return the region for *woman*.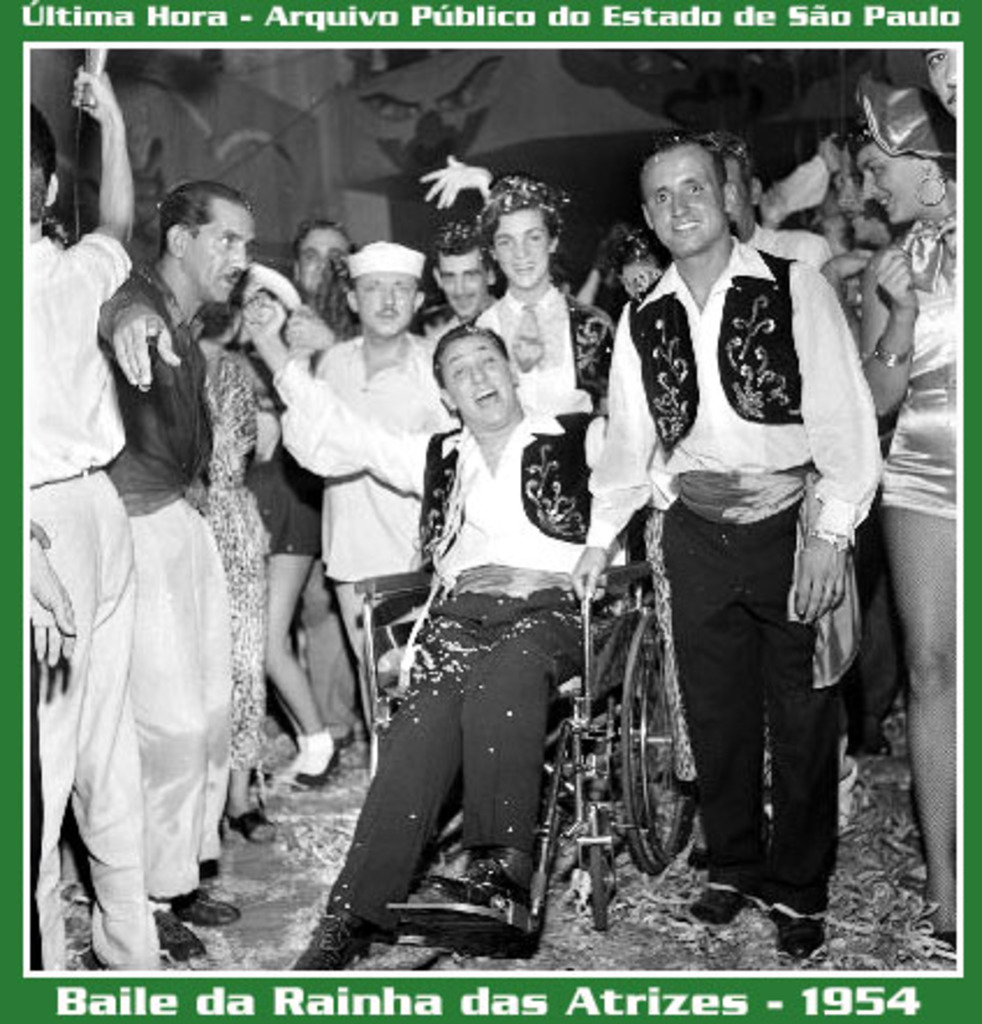
region(190, 283, 303, 857).
